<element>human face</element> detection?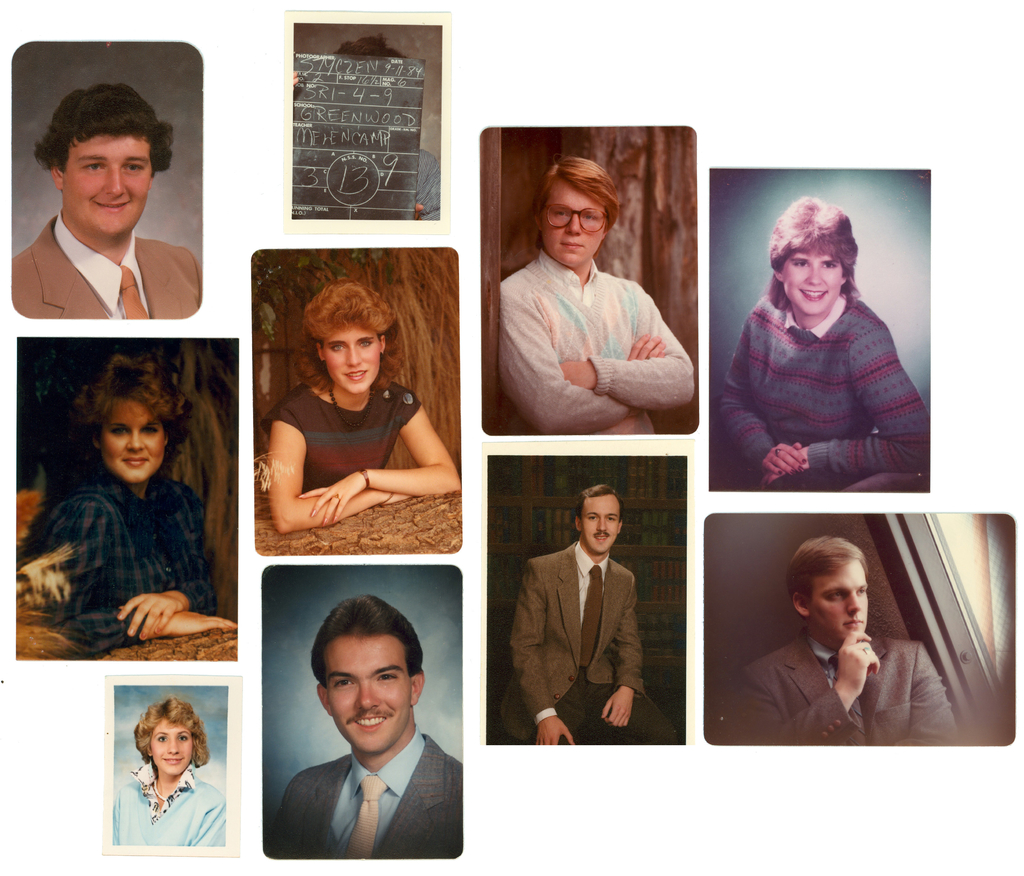
[545, 182, 600, 266]
